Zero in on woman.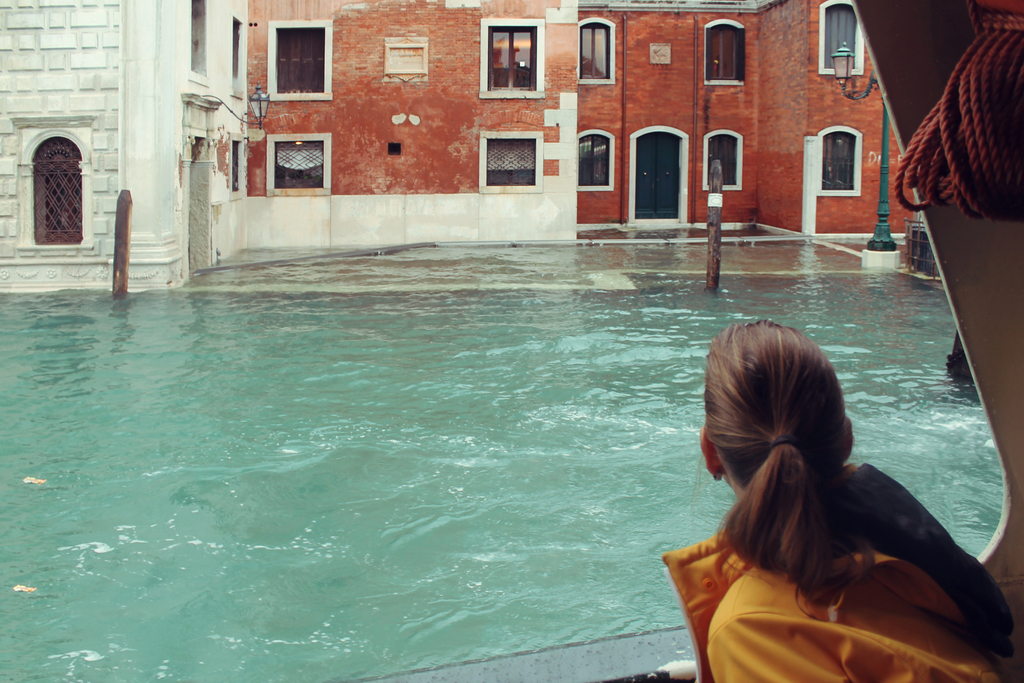
Zeroed in: Rect(680, 272, 1023, 682).
